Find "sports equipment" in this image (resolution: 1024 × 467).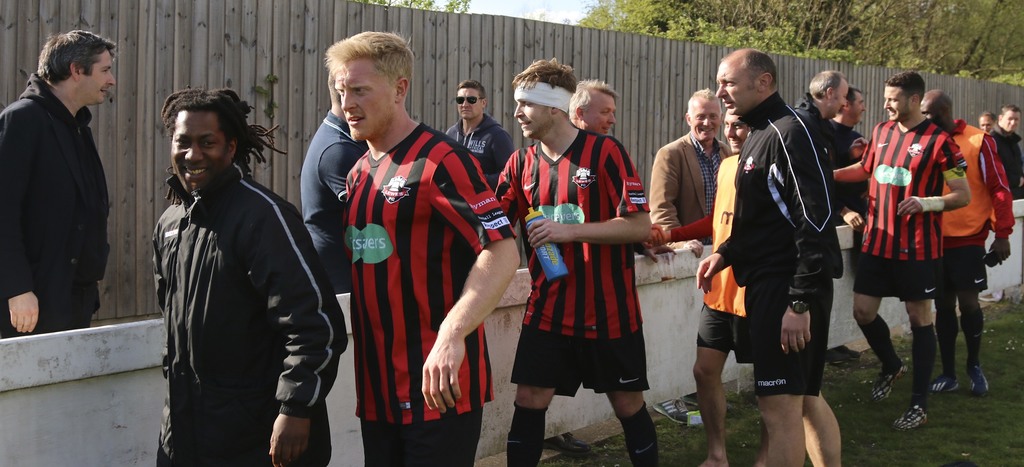
box=[653, 399, 685, 422].
